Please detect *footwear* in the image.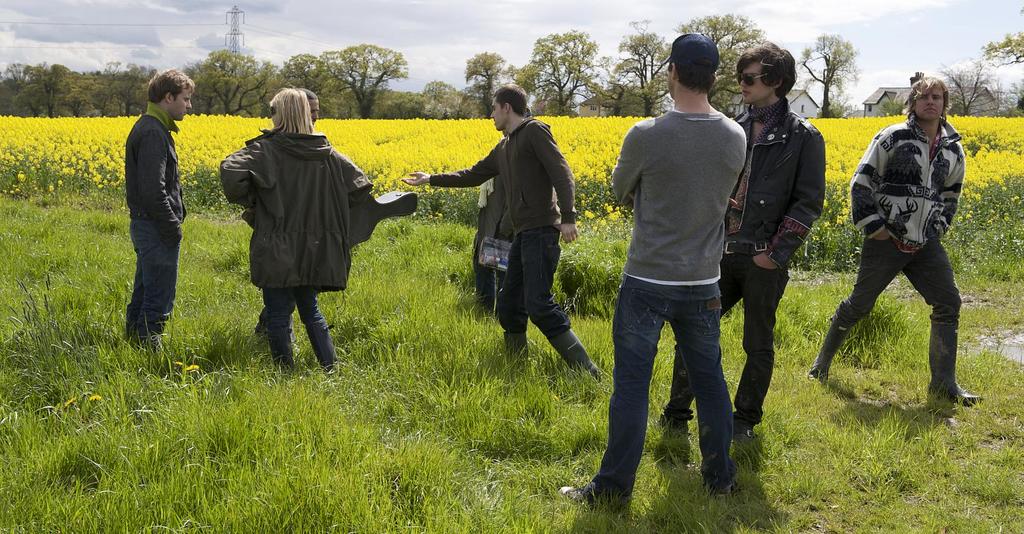
bbox=[303, 321, 337, 374].
